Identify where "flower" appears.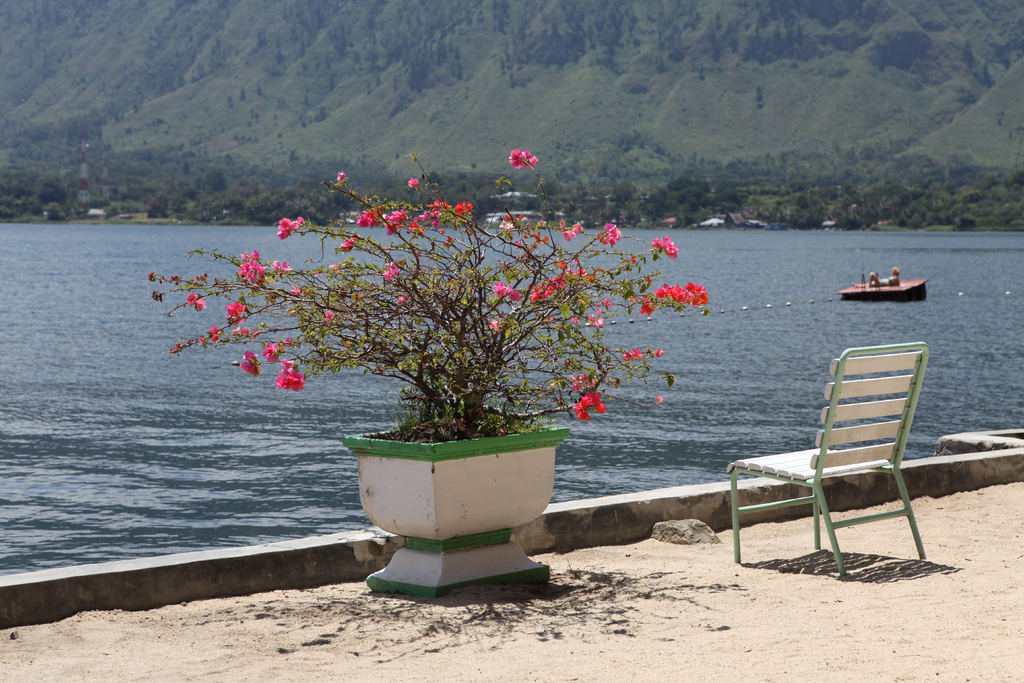
Appears at region(490, 315, 499, 337).
